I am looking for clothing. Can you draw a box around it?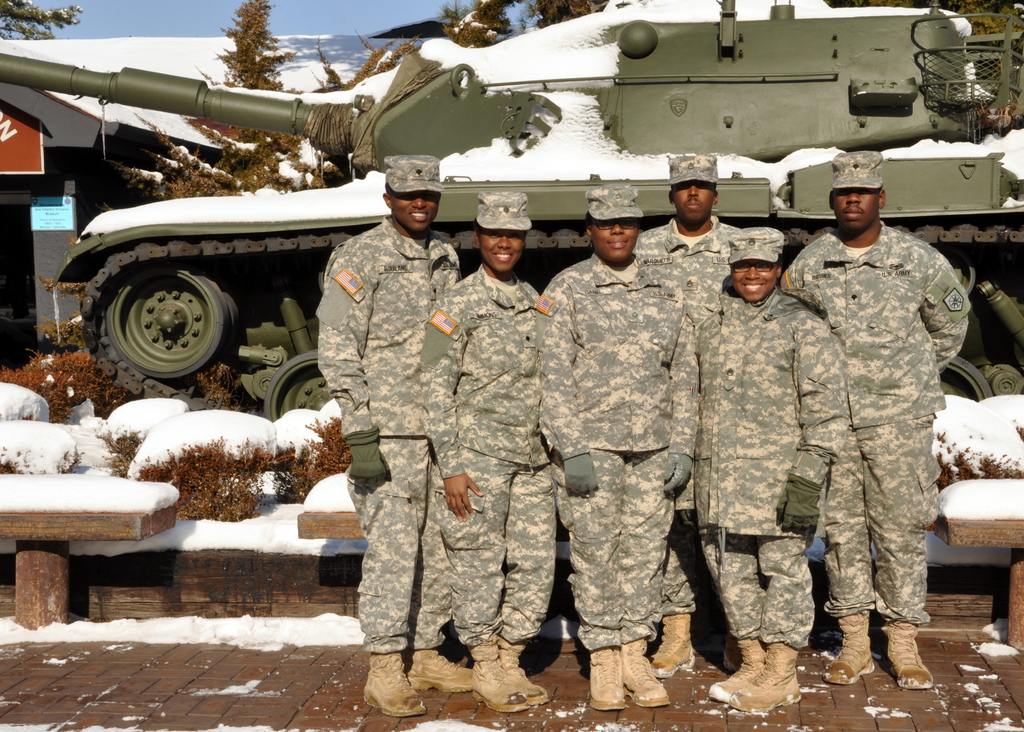
Sure, the bounding box is bbox(313, 220, 454, 656).
